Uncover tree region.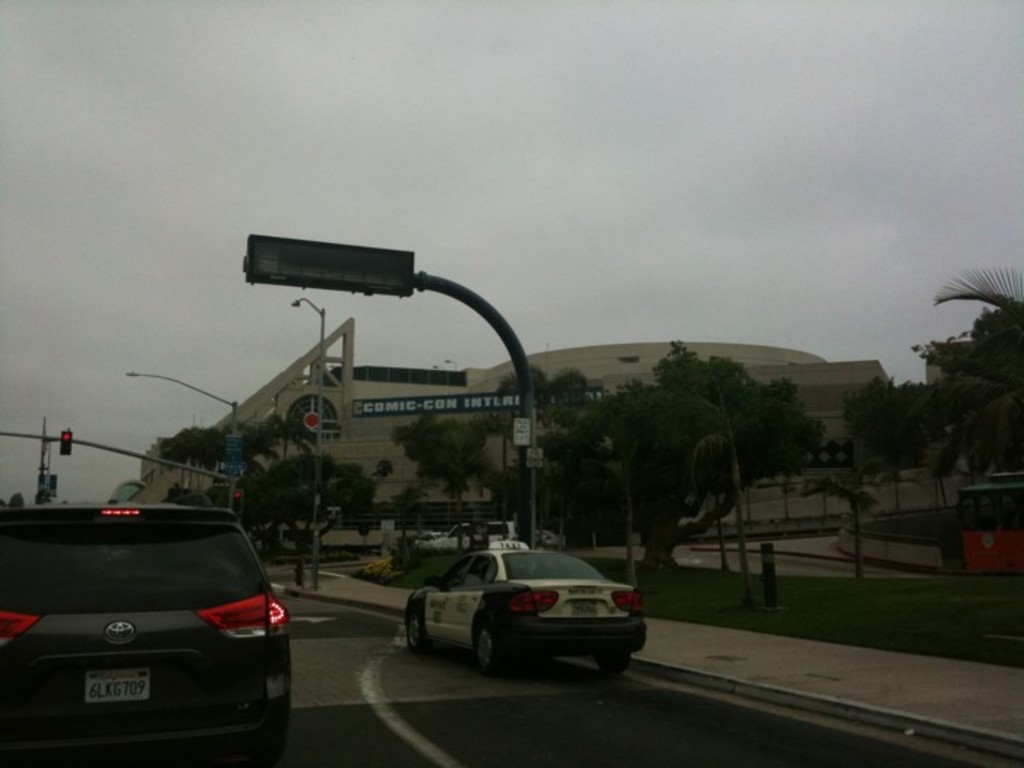
Uncovered: x1=851 y1=374 x2=960 y2=508.
